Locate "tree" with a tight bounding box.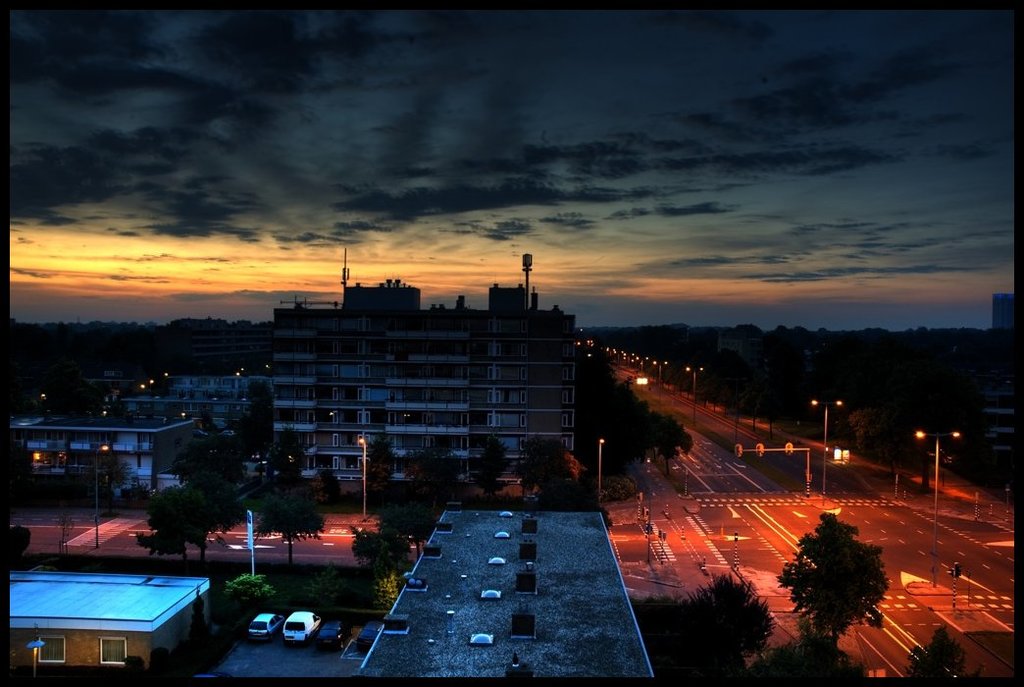
772:517:892:641.
